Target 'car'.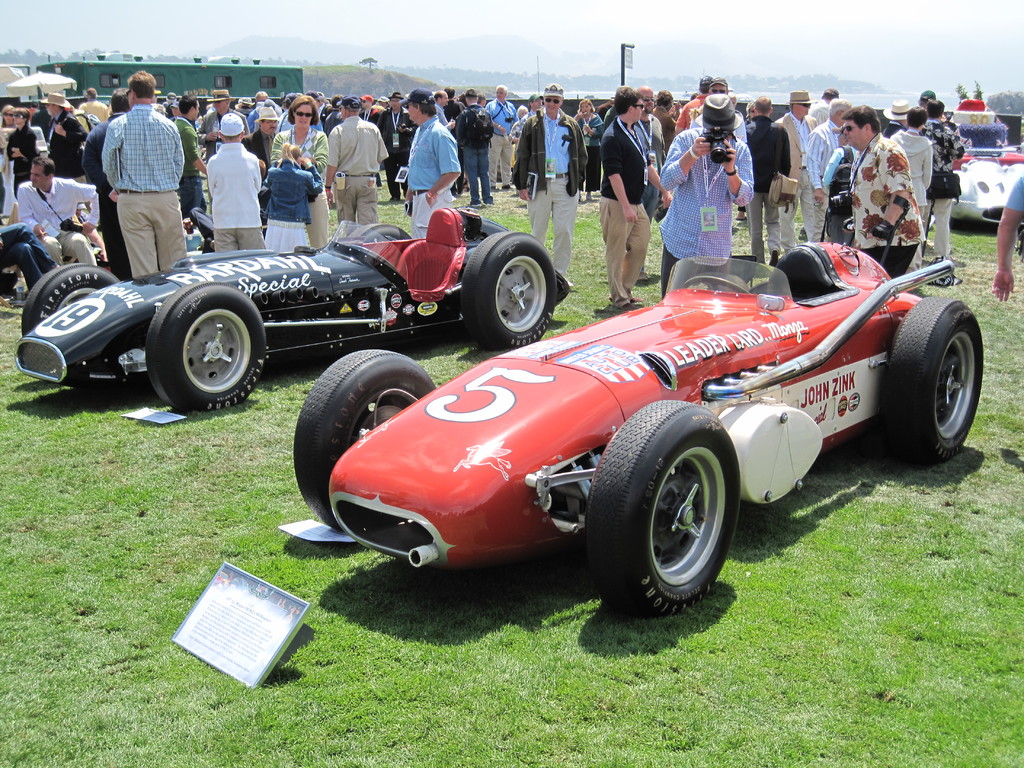
Target region: x1=12, y1=204, x2=572, y2=413.
